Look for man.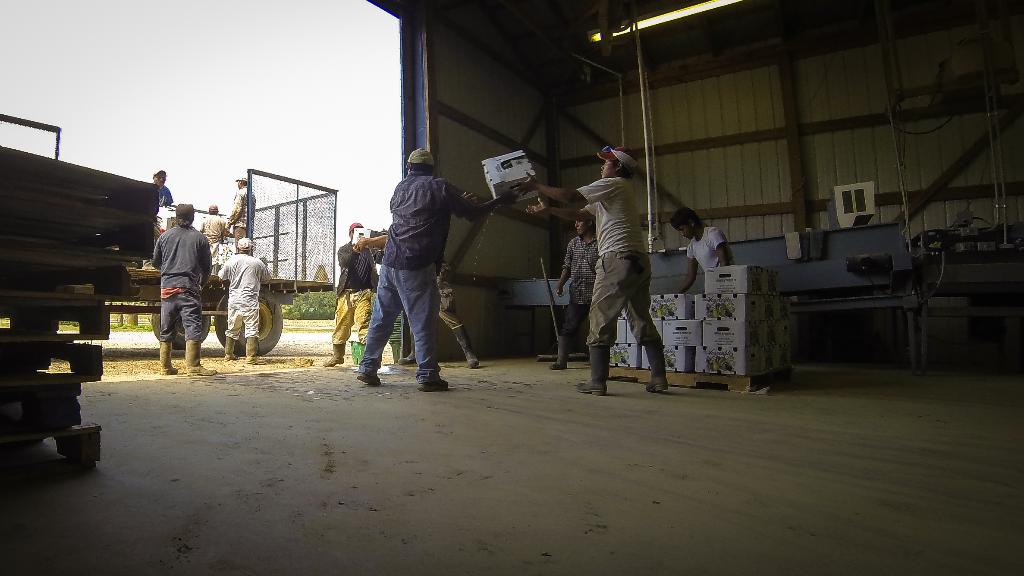
Found: 550/210/598/370.
